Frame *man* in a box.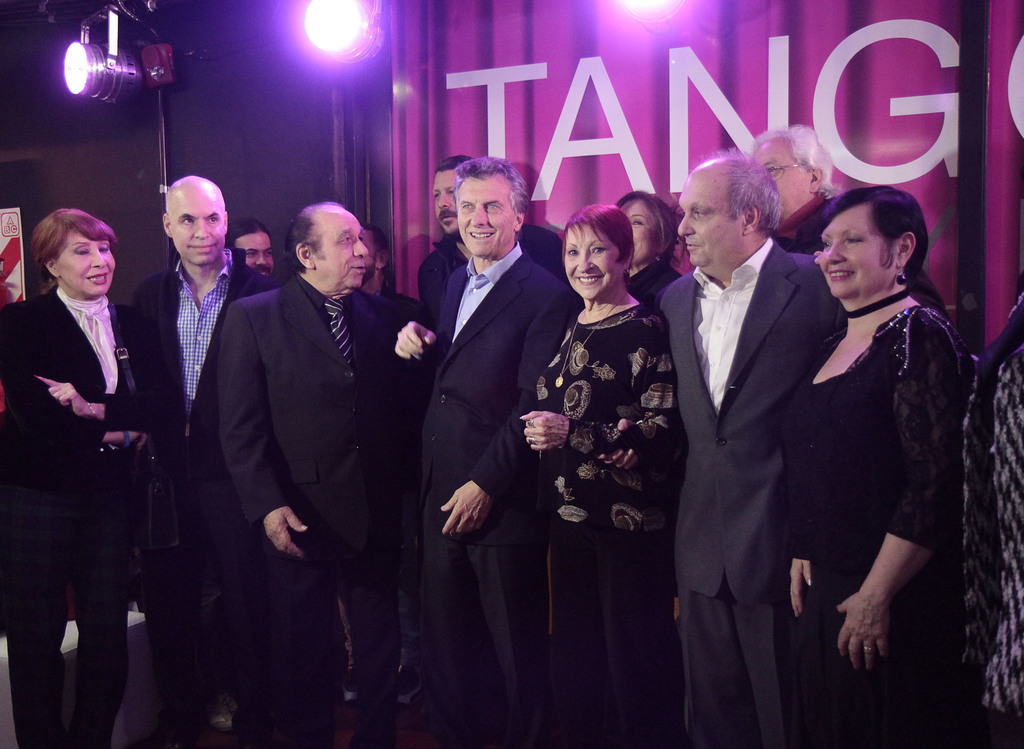
359 224 409 322.
